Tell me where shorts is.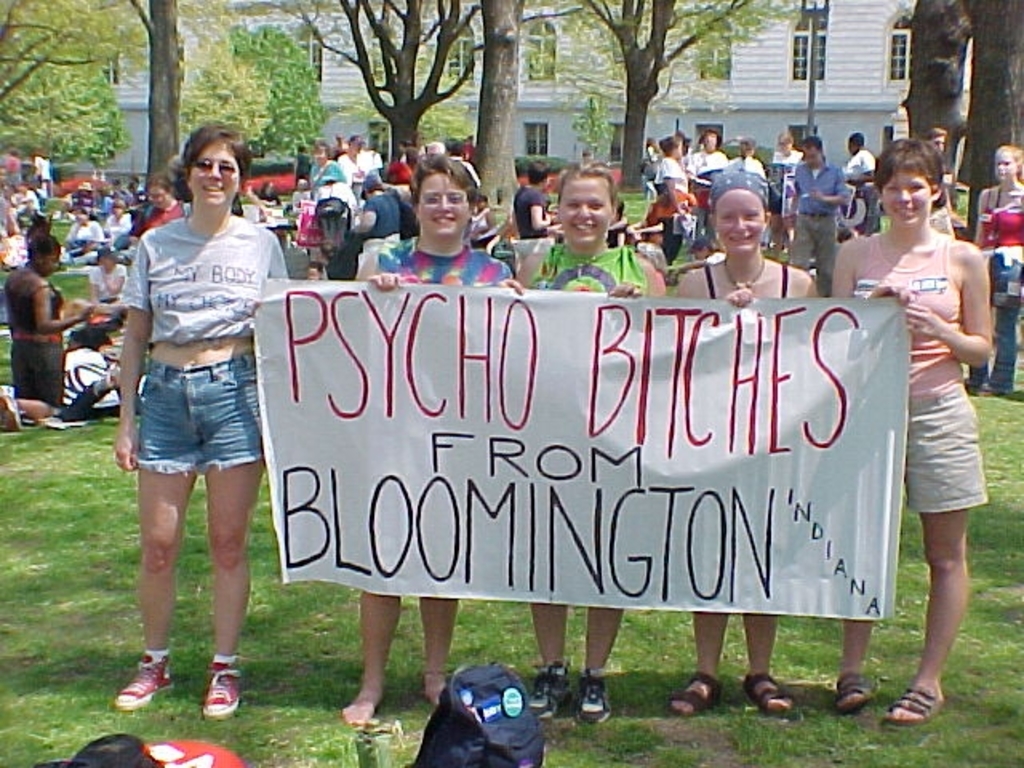
shorts is at (left=907, top=386, right=984, bottom=512).
